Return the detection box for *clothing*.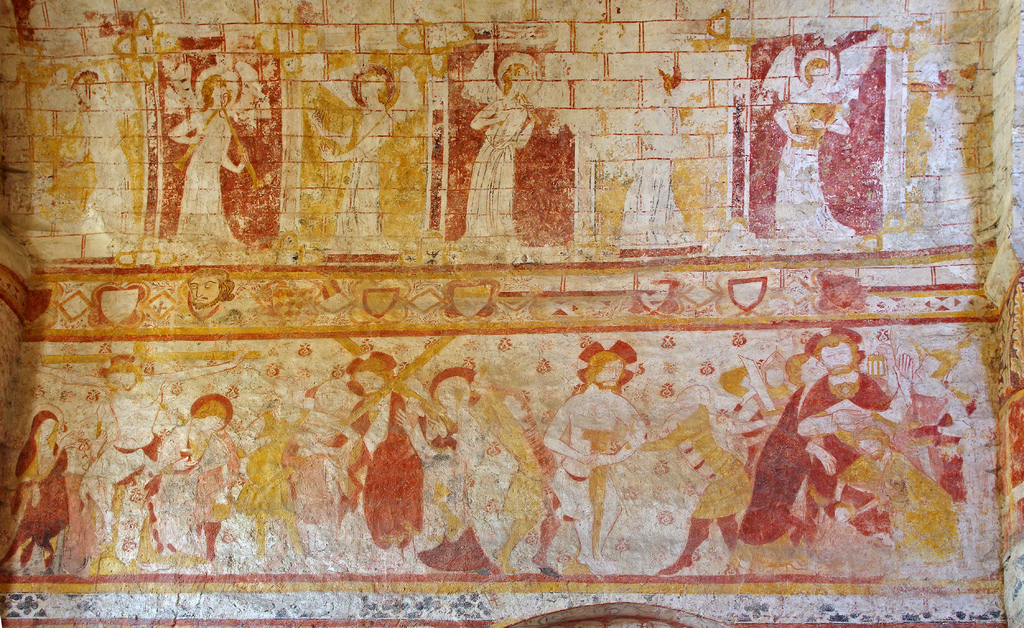
178, 108, 244, 246.
